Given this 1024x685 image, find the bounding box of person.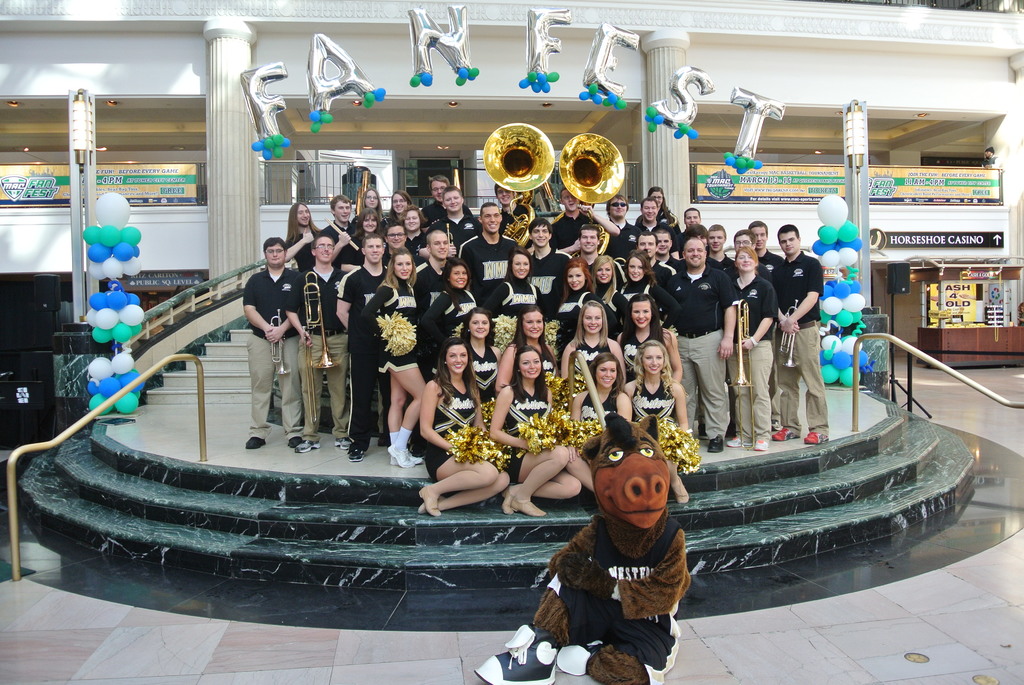
(359, 189, 388, 224).
